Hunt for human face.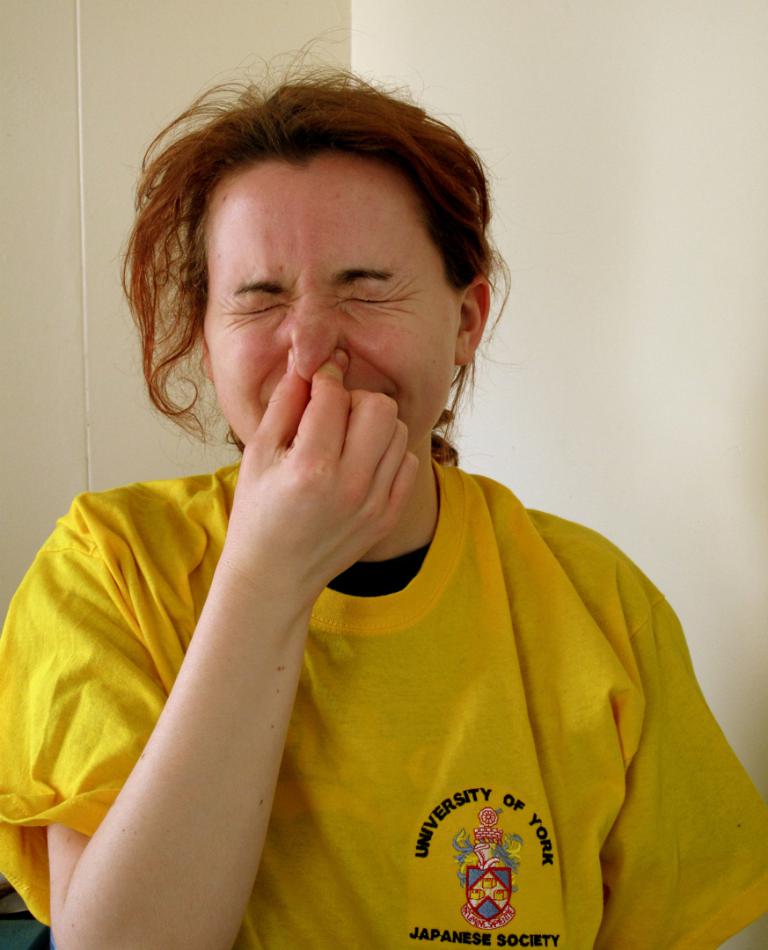
Hunted down at crop(203, 158, 458, 450).
